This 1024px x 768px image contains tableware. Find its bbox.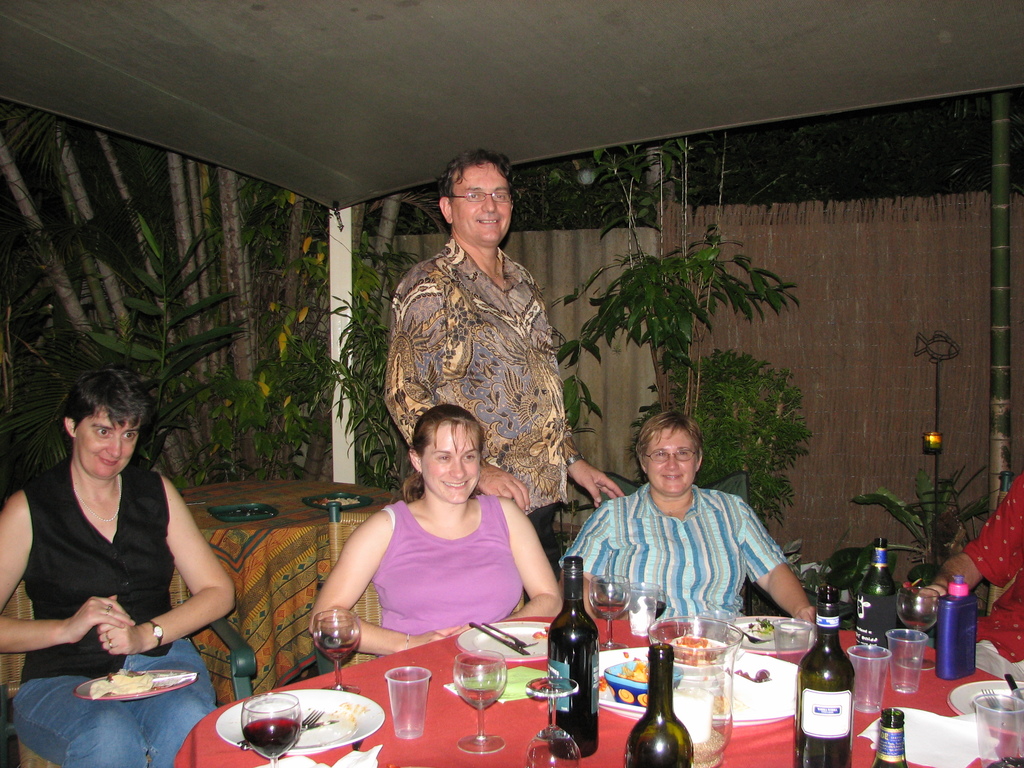
{"x1": 720, "y1": 614, "x2": 822, "y2": 654}.
